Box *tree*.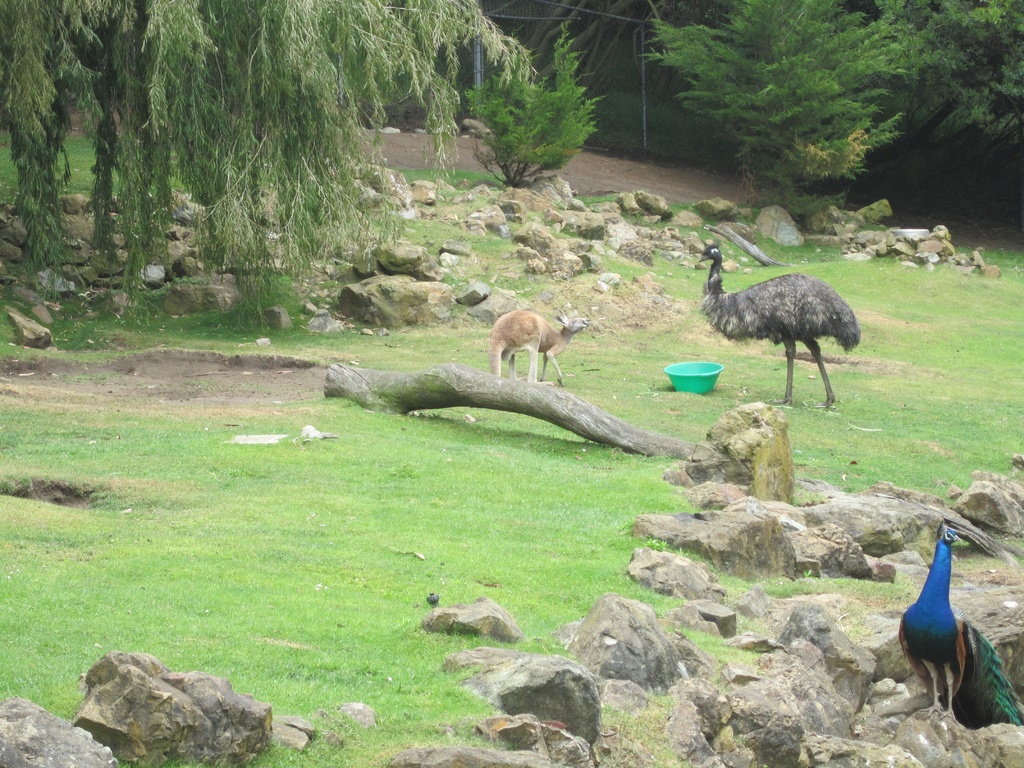
rect(639, 0, 922, 205).
